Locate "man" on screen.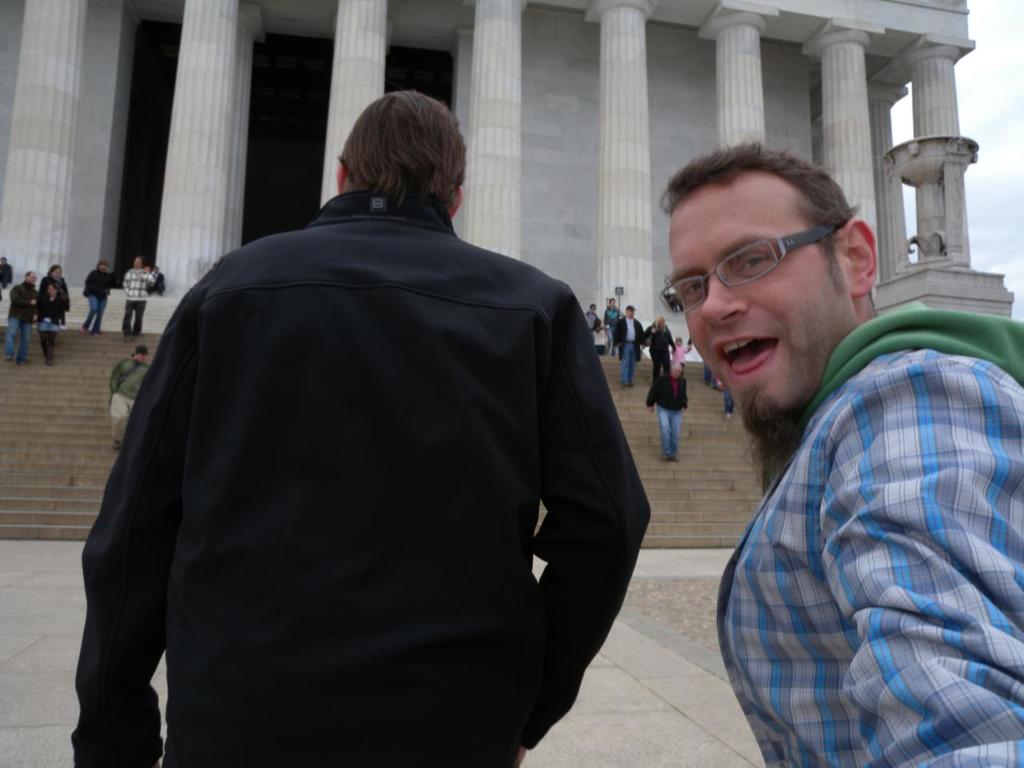
On screen at 81,94,652,765.
